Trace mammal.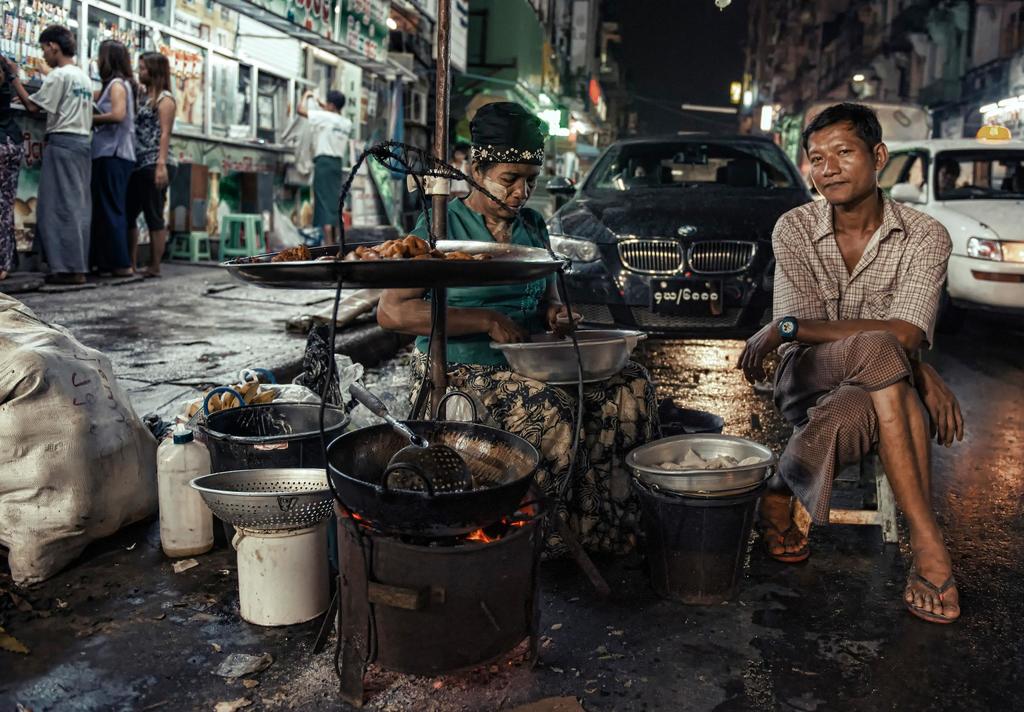
Traced to detection(0, 48, 16, 279).
